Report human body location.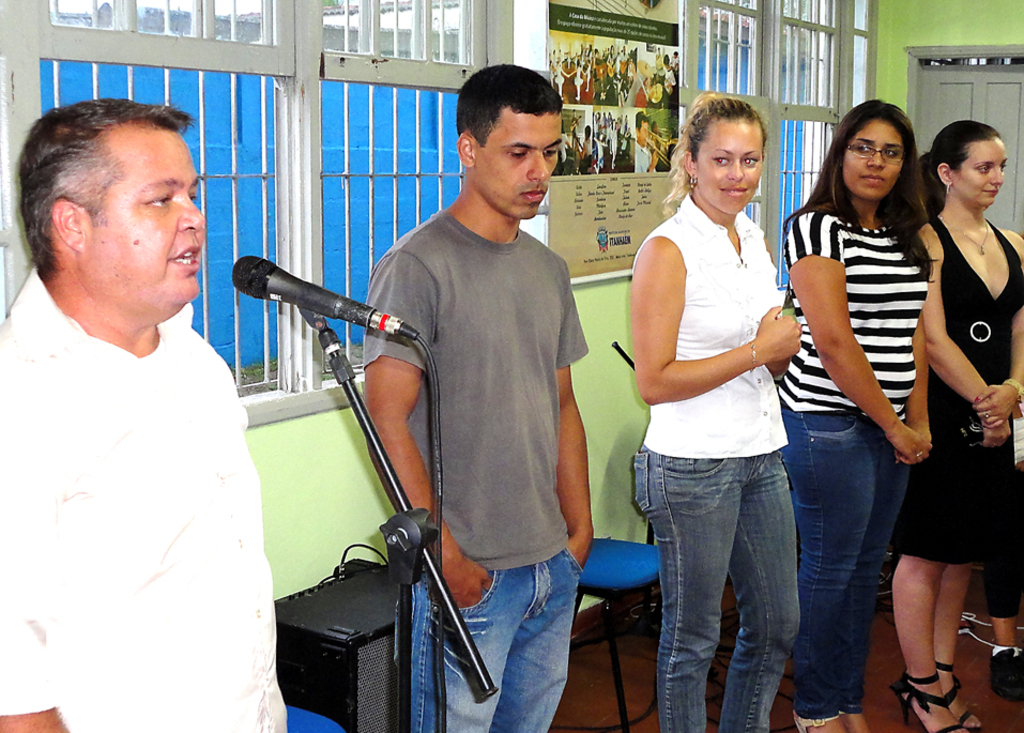
Report: x1=361 y1=203 x2=601 y2=732.
